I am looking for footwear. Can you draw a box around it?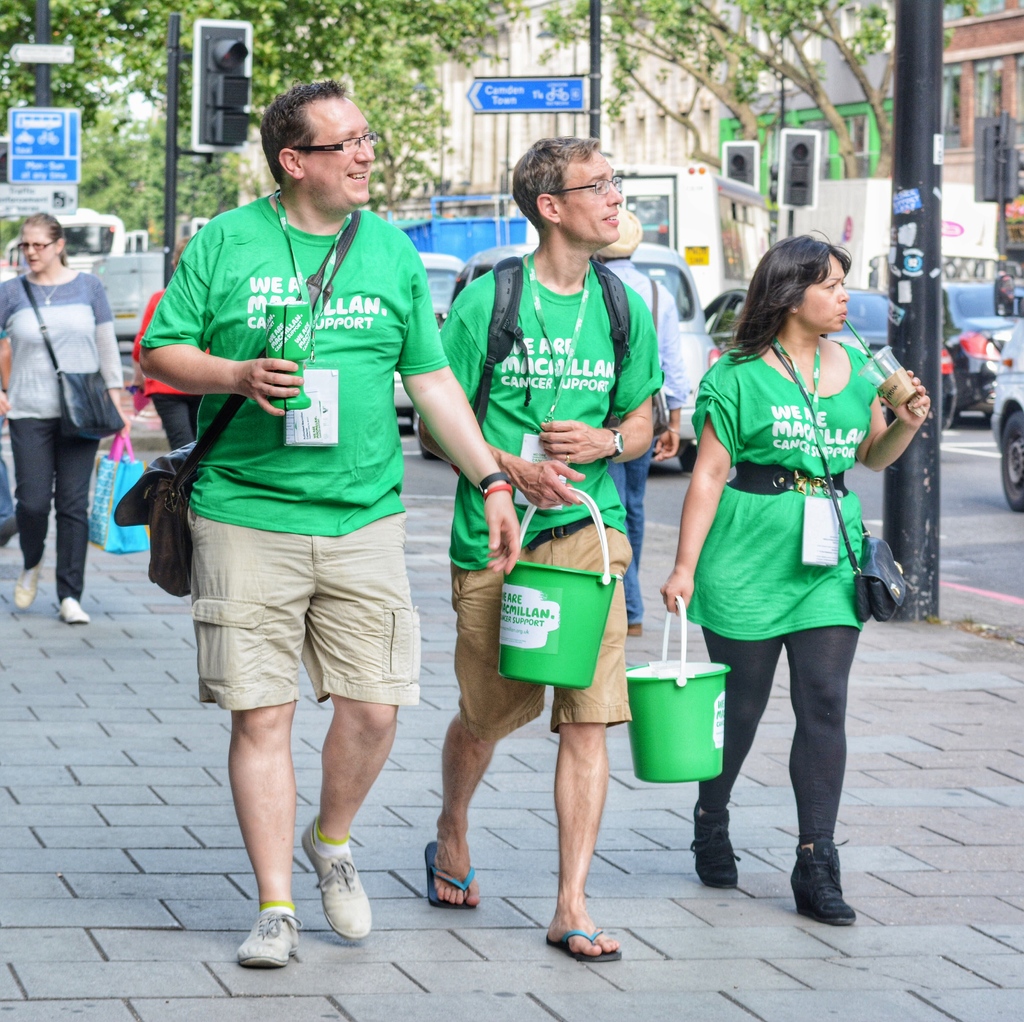
Sure, the bounding box is box(239, 910, 298, 966).
